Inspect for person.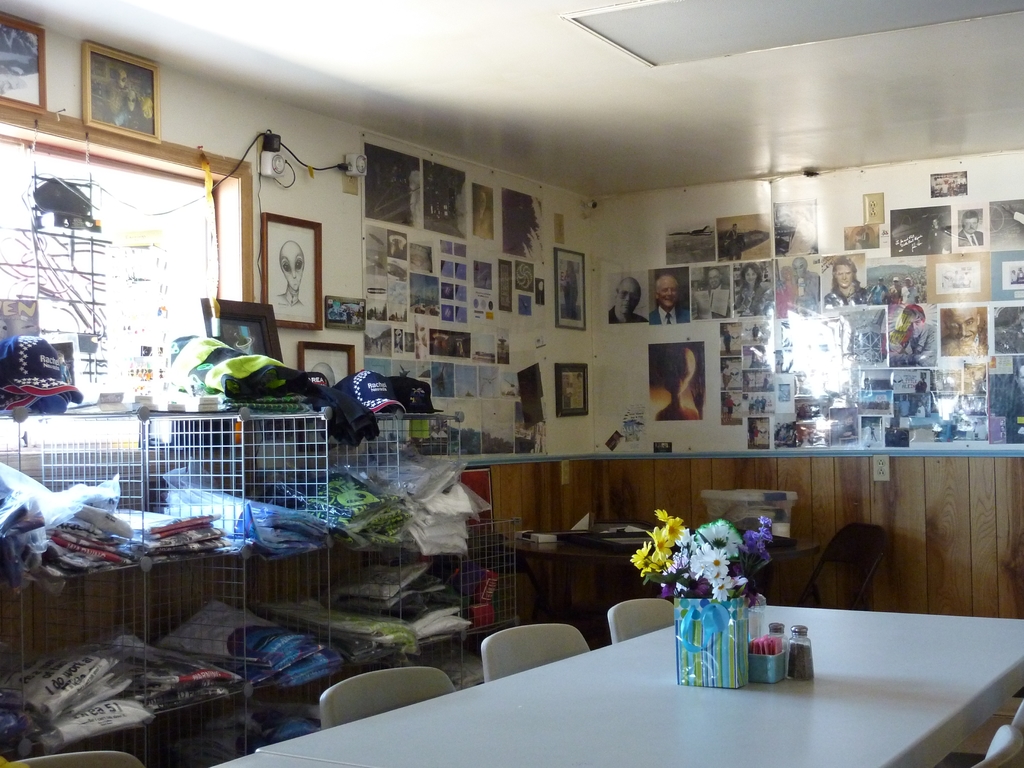
Inspection: box(750, 321, 761, 340).
